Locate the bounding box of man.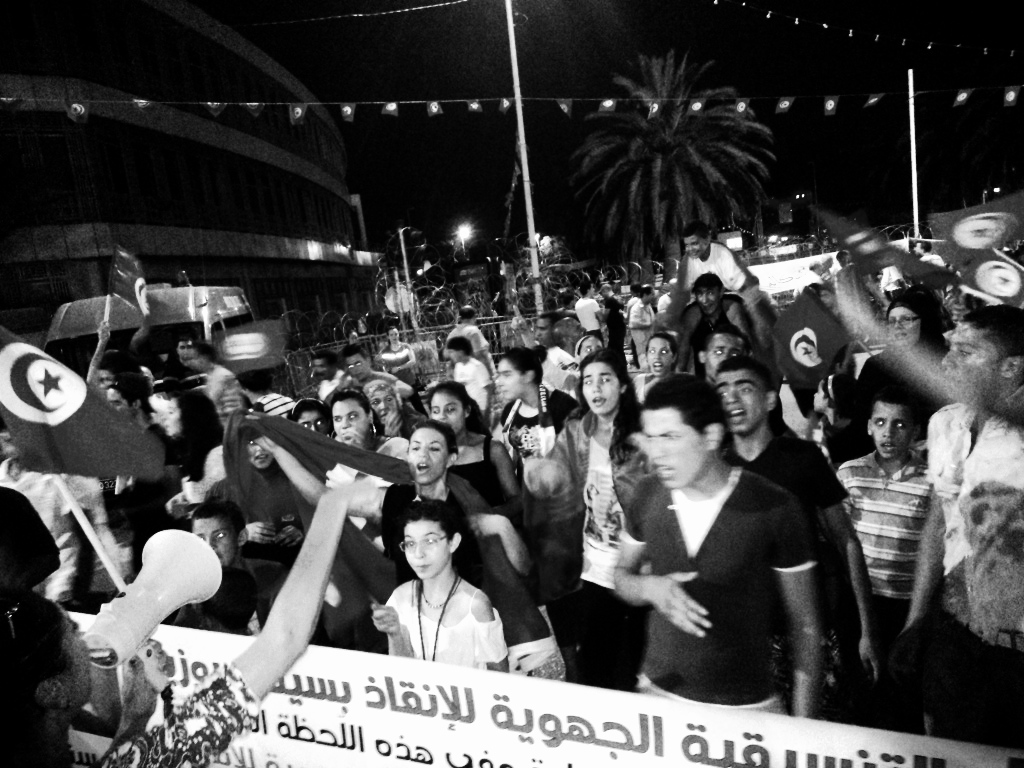
Bounding box: select_region(680, 224, 762, 298).
